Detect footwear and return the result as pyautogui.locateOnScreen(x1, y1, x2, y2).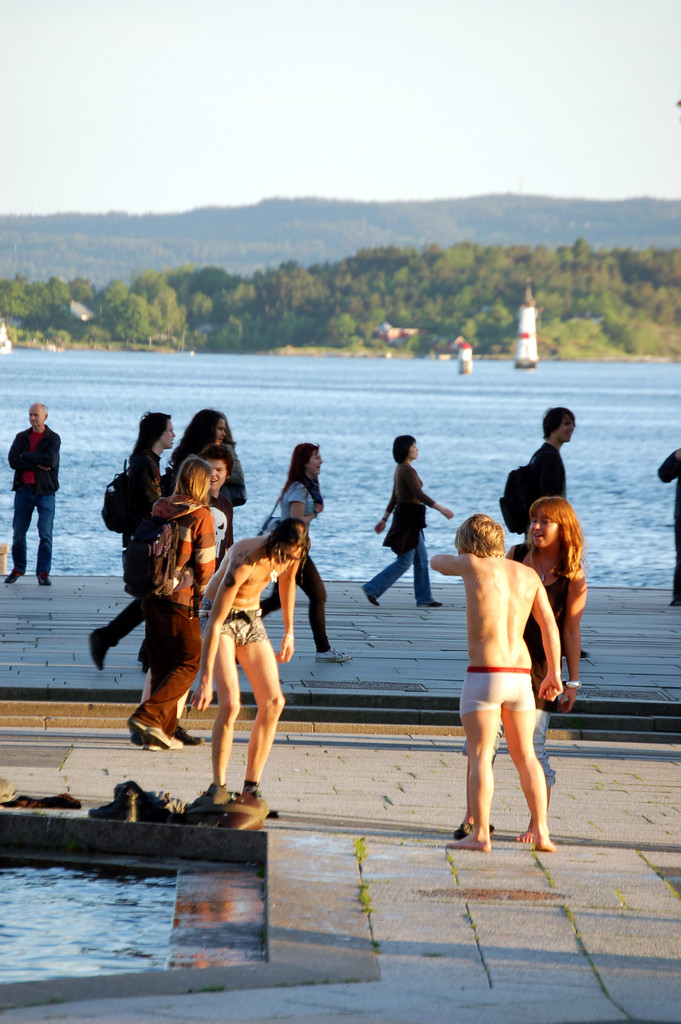
pyautogui.locateOnScreen(131, 723, 169, 749).
